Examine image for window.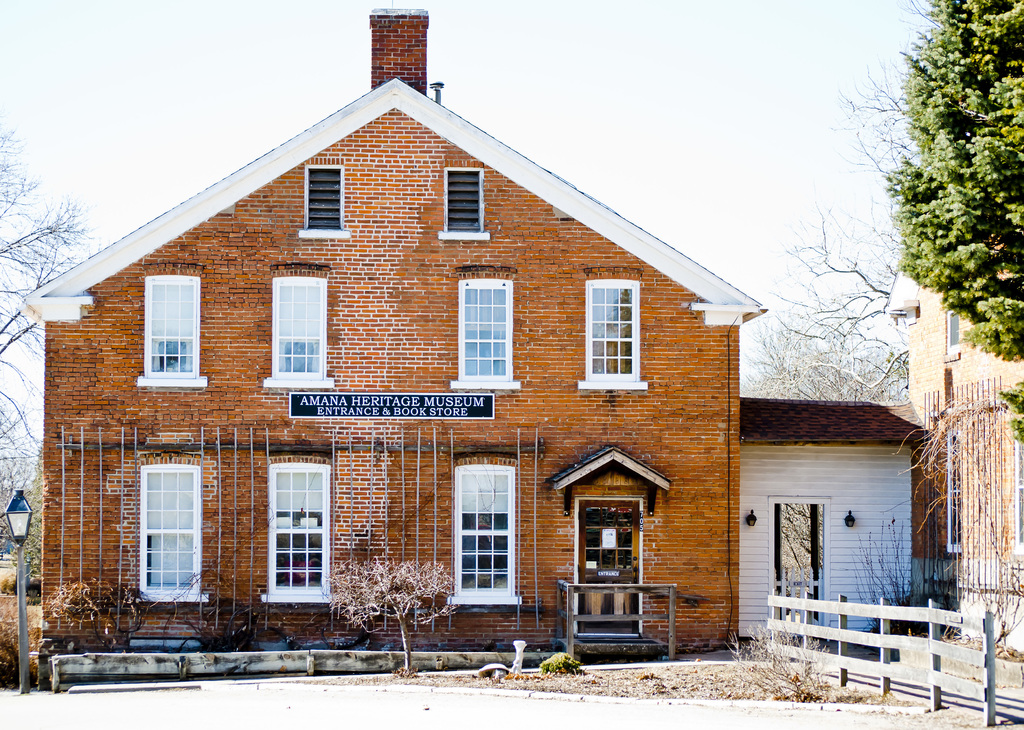
Examination result: [left=269, top=463, right=330, bottom=610].
